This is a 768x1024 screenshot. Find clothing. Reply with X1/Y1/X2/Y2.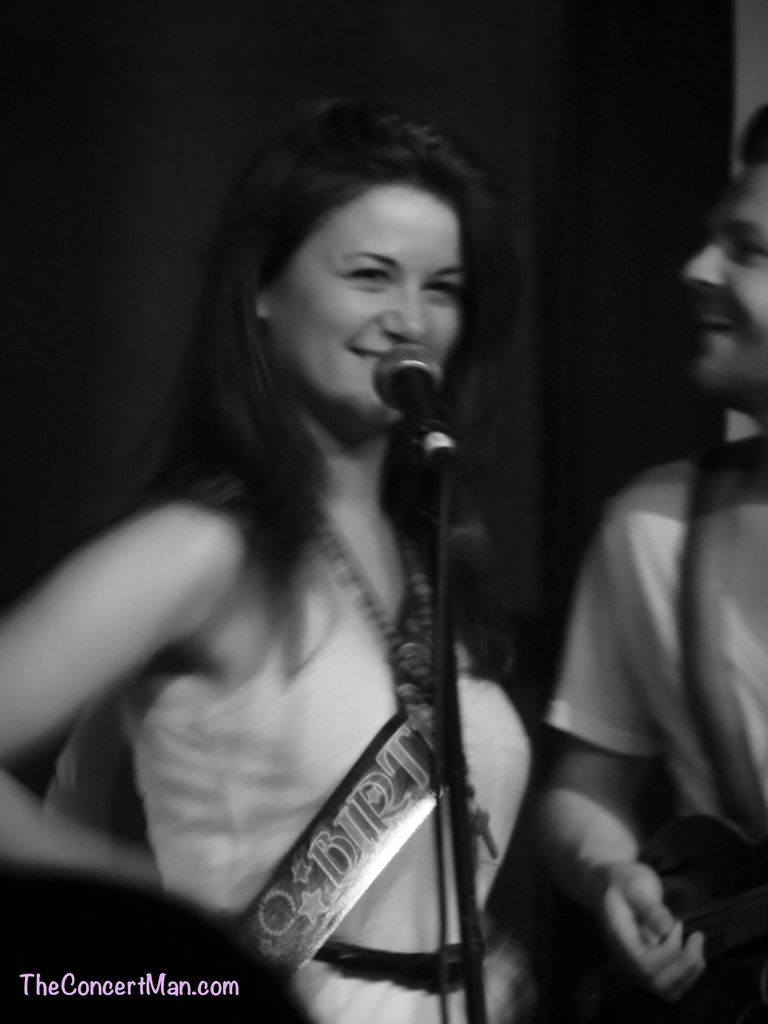
540/446/767/1023.
